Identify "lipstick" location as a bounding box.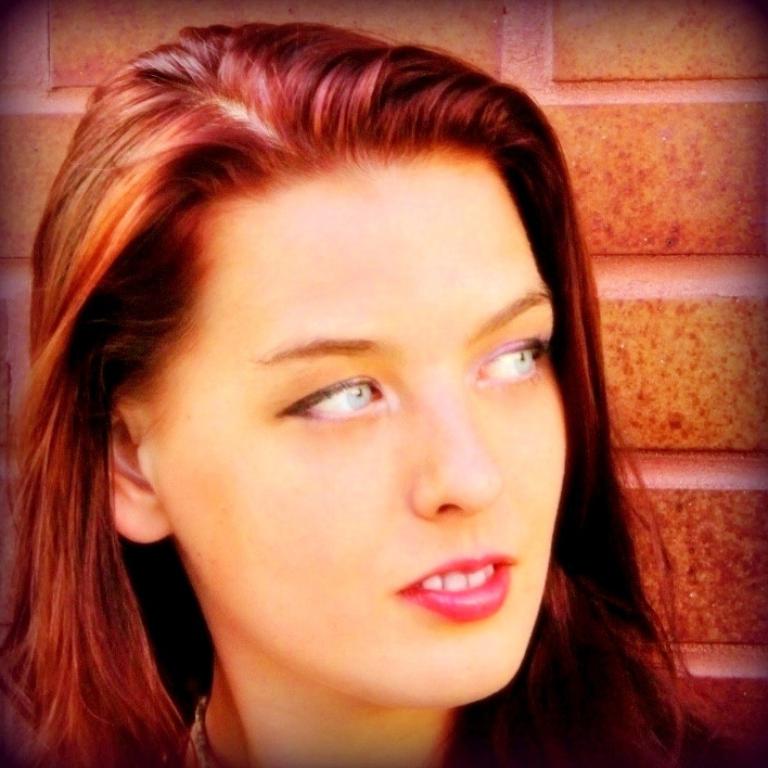
392/550/513/622.
